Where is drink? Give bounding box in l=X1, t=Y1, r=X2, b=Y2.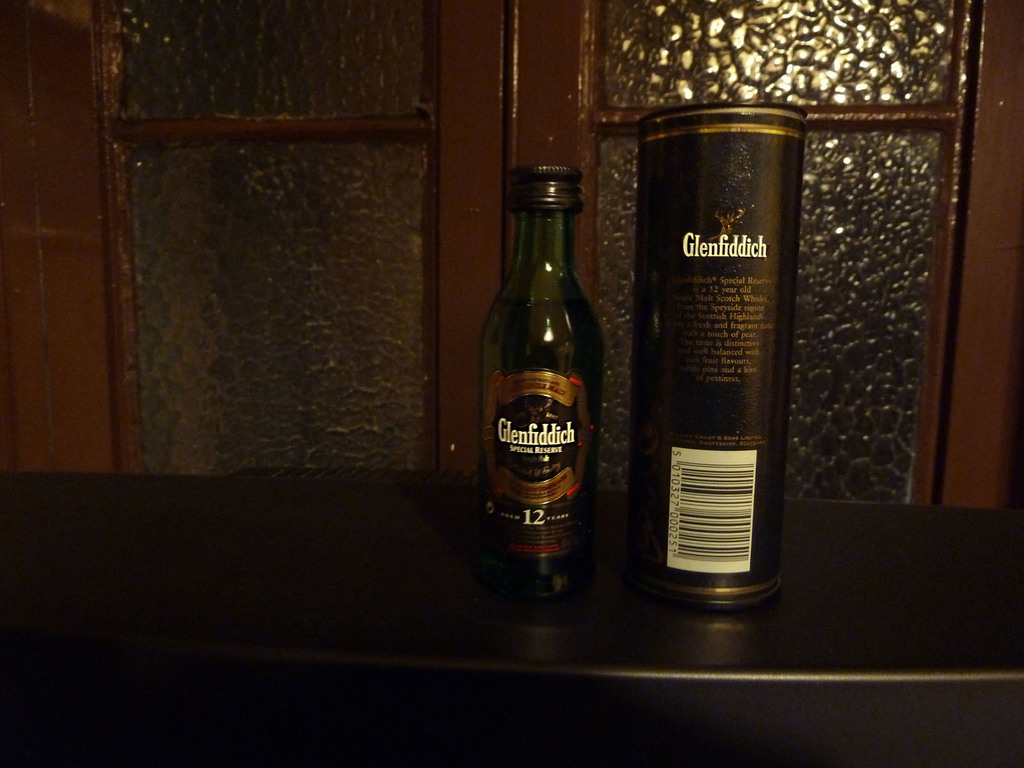
l=630, t=75, r=818, b=618.
